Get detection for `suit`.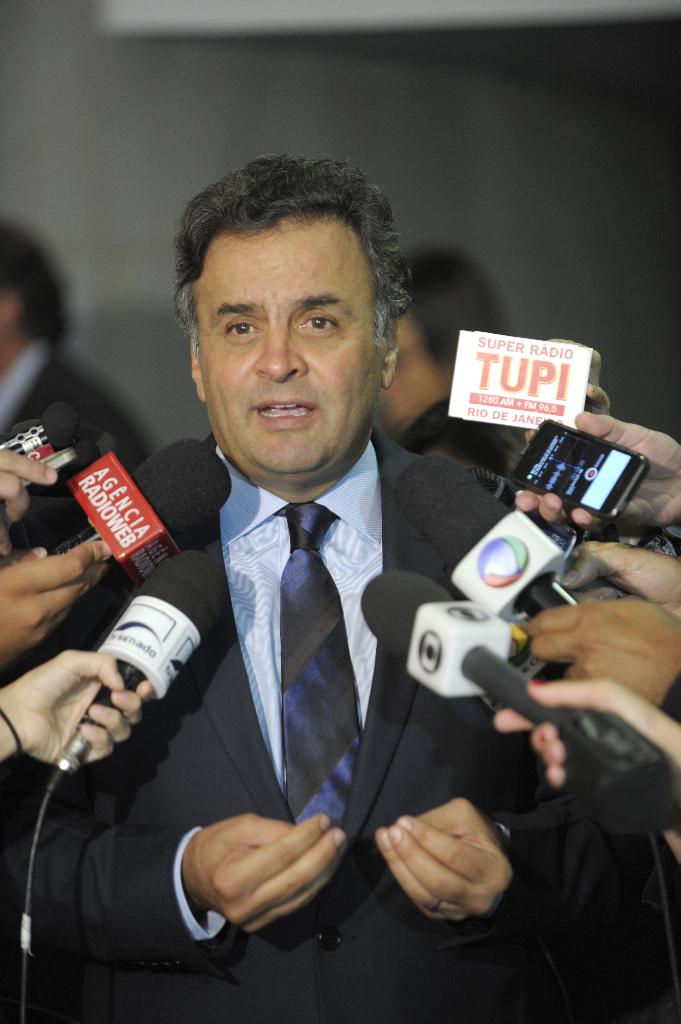
Detection: [x1=6, y1=436, x2=664, y2=1021].
